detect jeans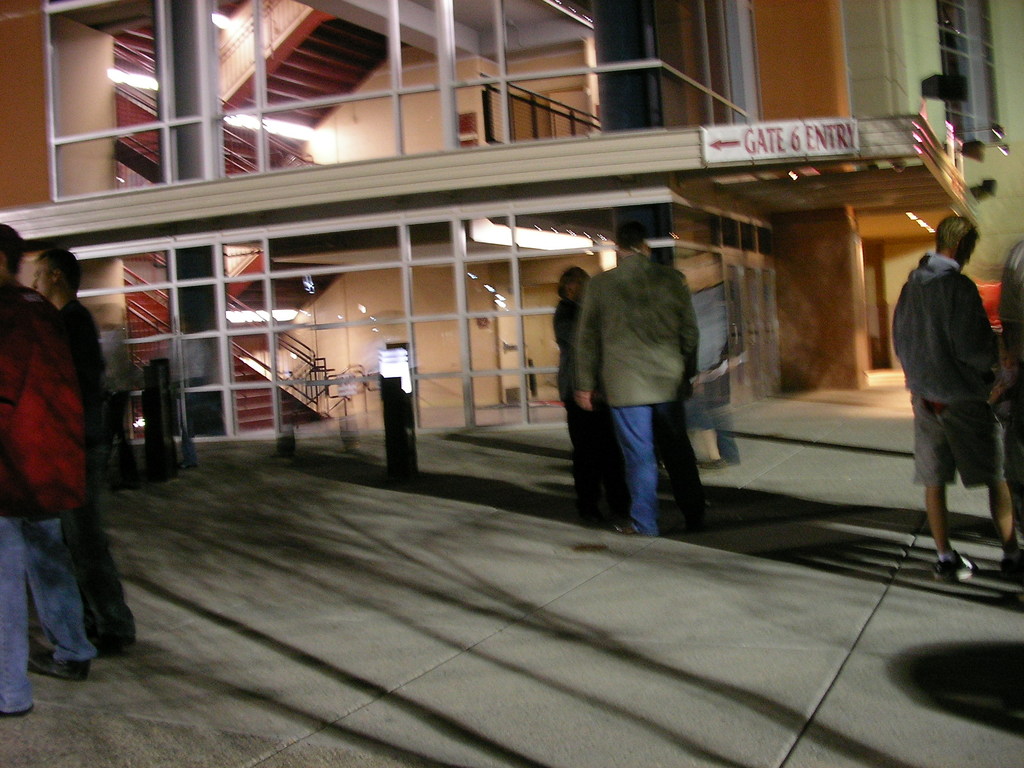
Rect(0, 519, 98, 717)
